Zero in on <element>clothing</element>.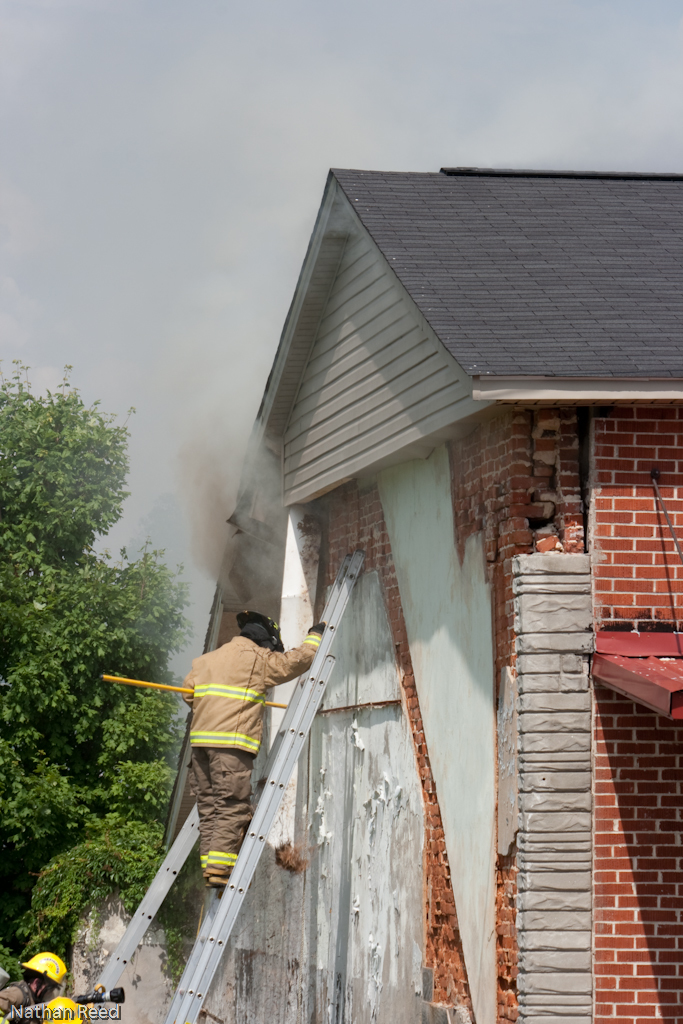
Zeroed in: 184,626,324,874.
